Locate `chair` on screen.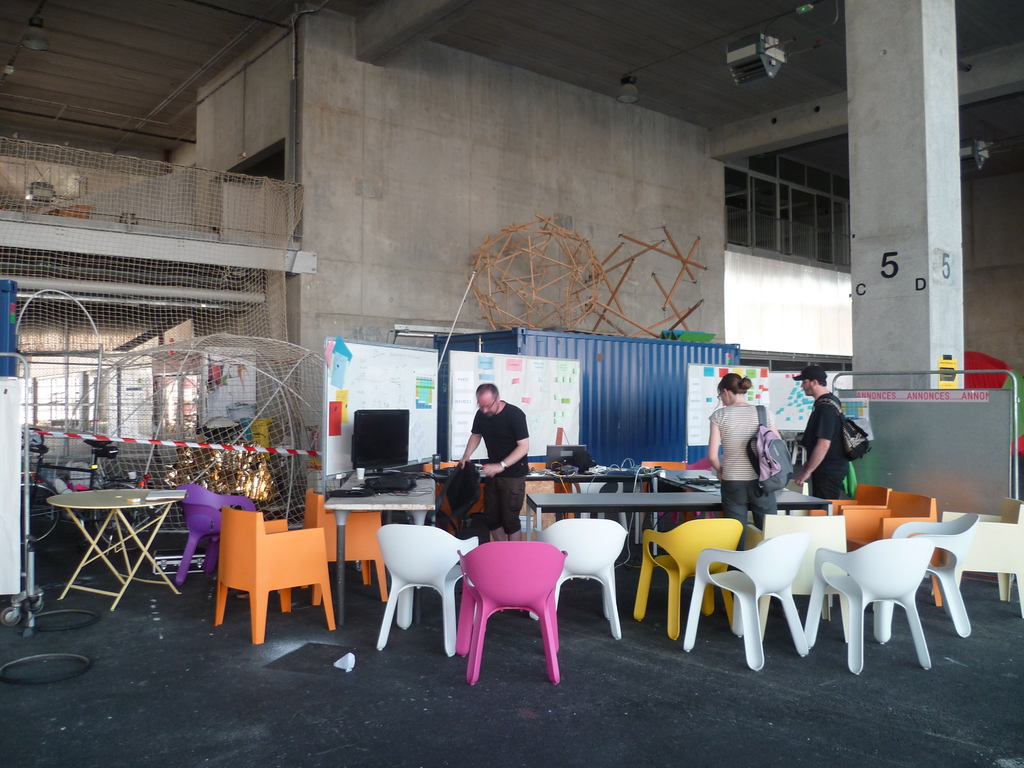
On screen at [x1=640, y1=458, x2=705, y2=498].
